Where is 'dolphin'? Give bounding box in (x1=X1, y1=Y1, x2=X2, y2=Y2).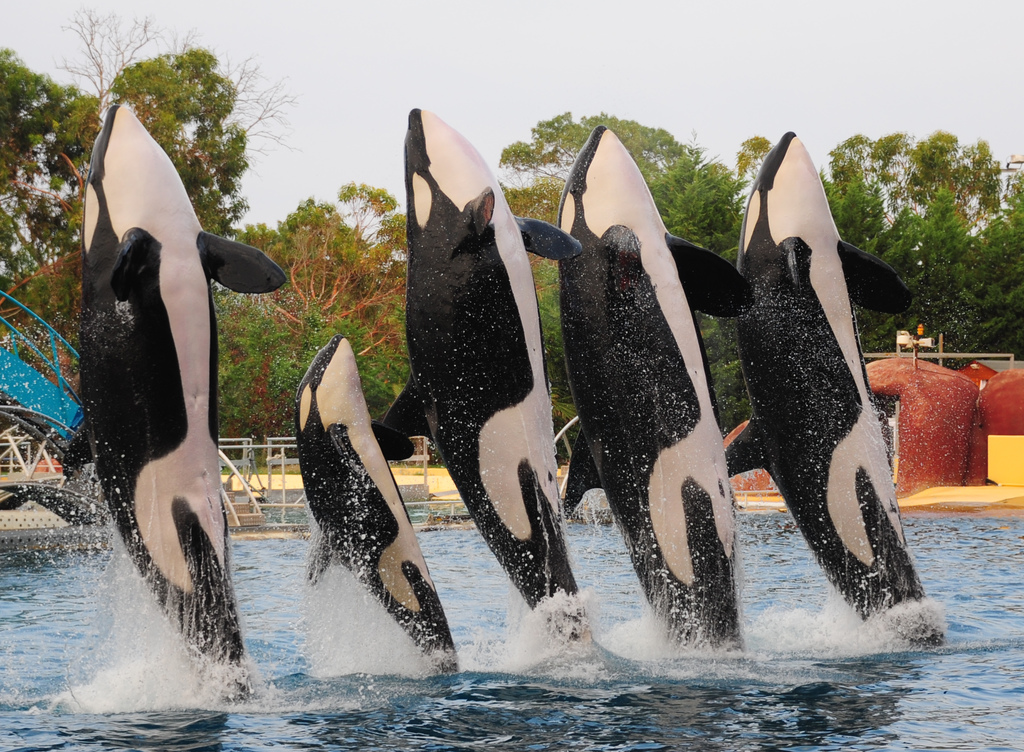
(x1=564, y1=121, x2=752, y2=664).
